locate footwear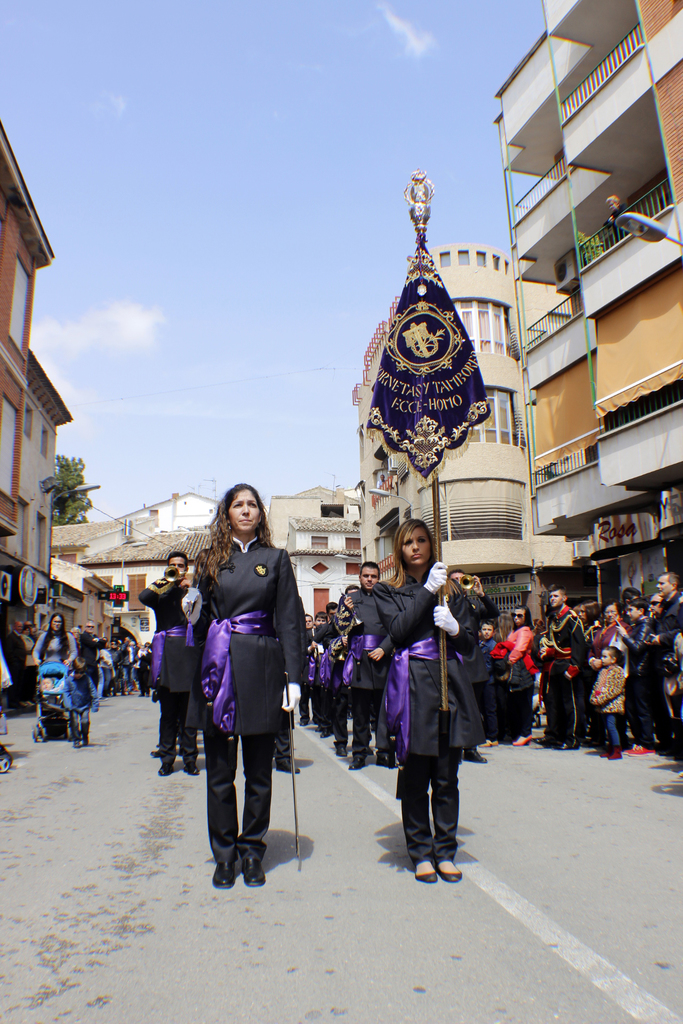
150,748,159,760
